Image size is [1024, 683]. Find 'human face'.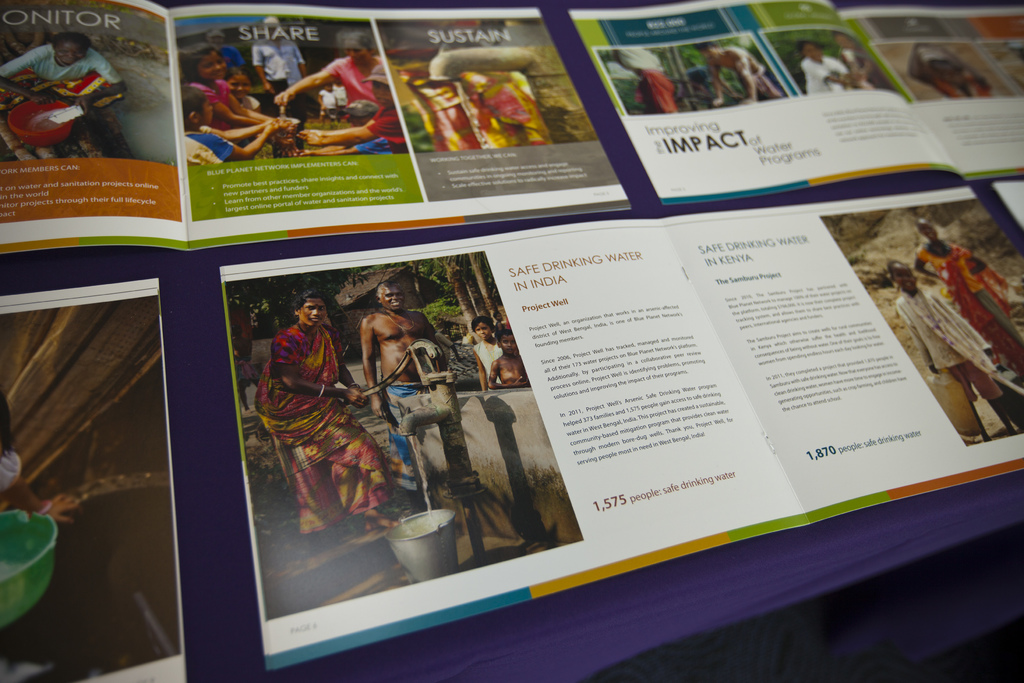
l=918, t=226, r=940, b=244.
